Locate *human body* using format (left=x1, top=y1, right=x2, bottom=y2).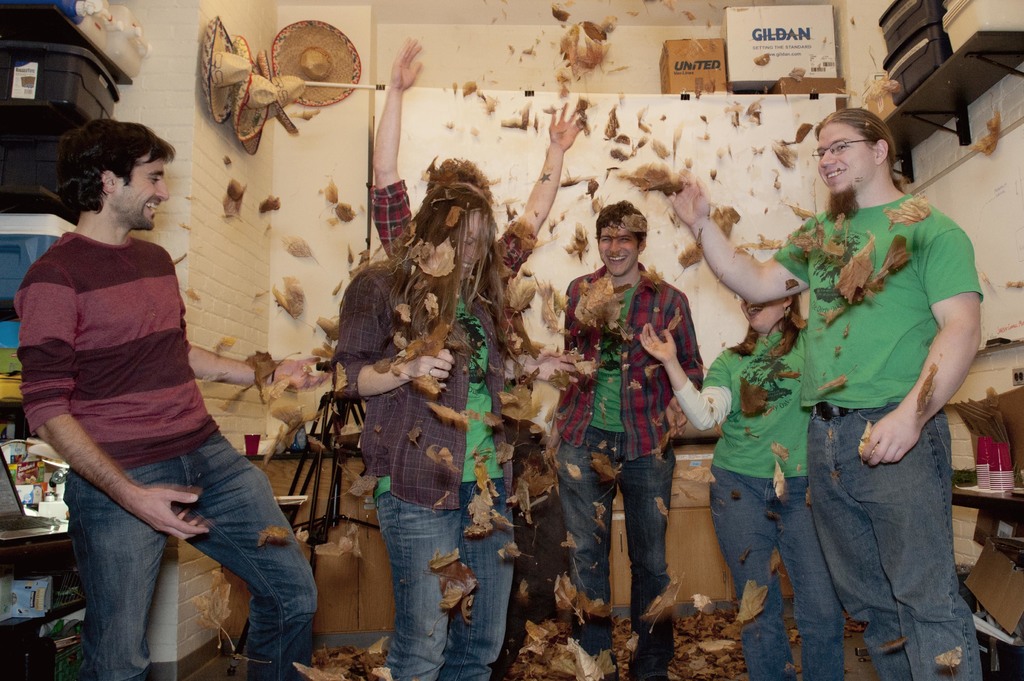
(left=551, top=198, right=703, bottom=680).
